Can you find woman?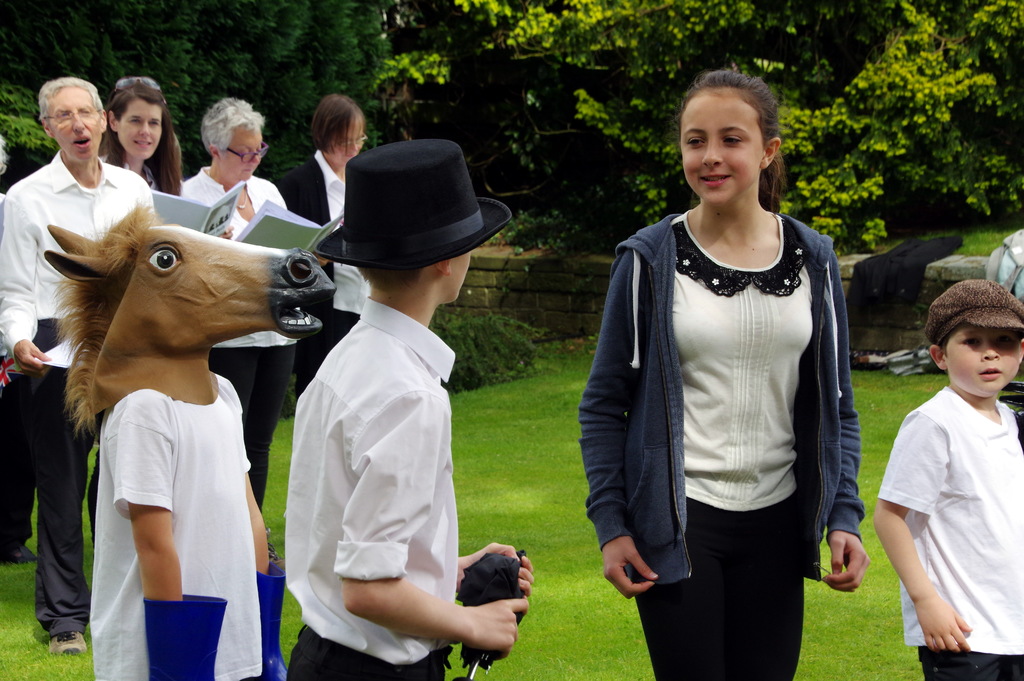
Yes, bounding box: <bbox>285, 94, 374, 373</bbox>.
